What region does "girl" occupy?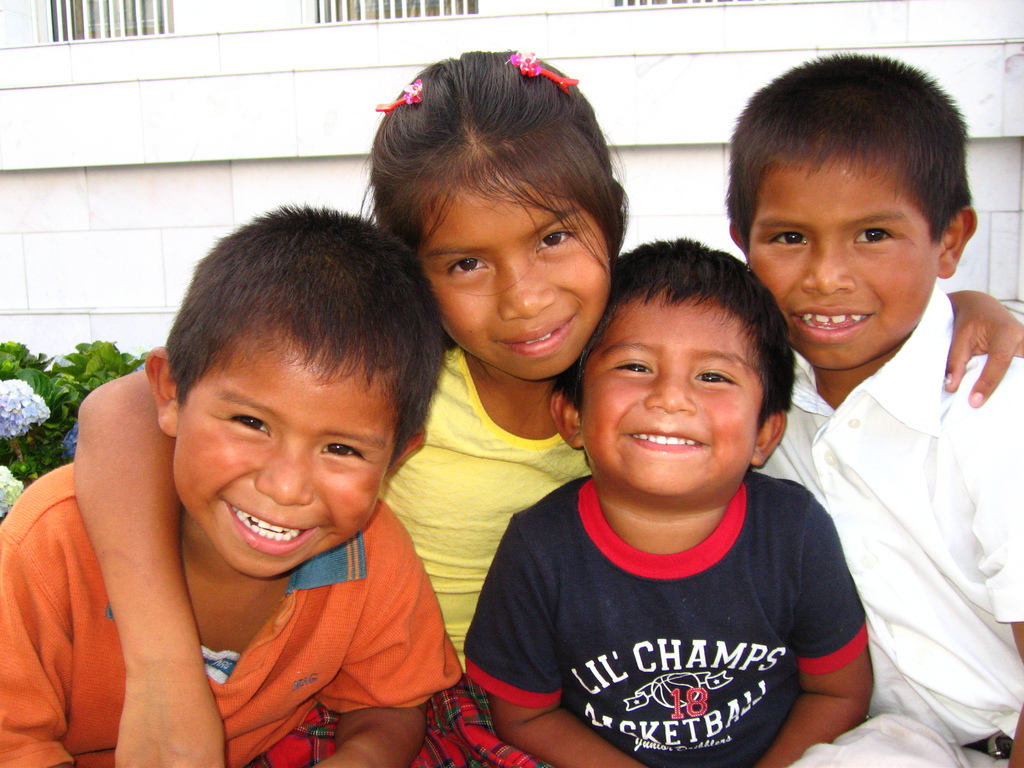
select_region(70, 49, 1023, 767).
